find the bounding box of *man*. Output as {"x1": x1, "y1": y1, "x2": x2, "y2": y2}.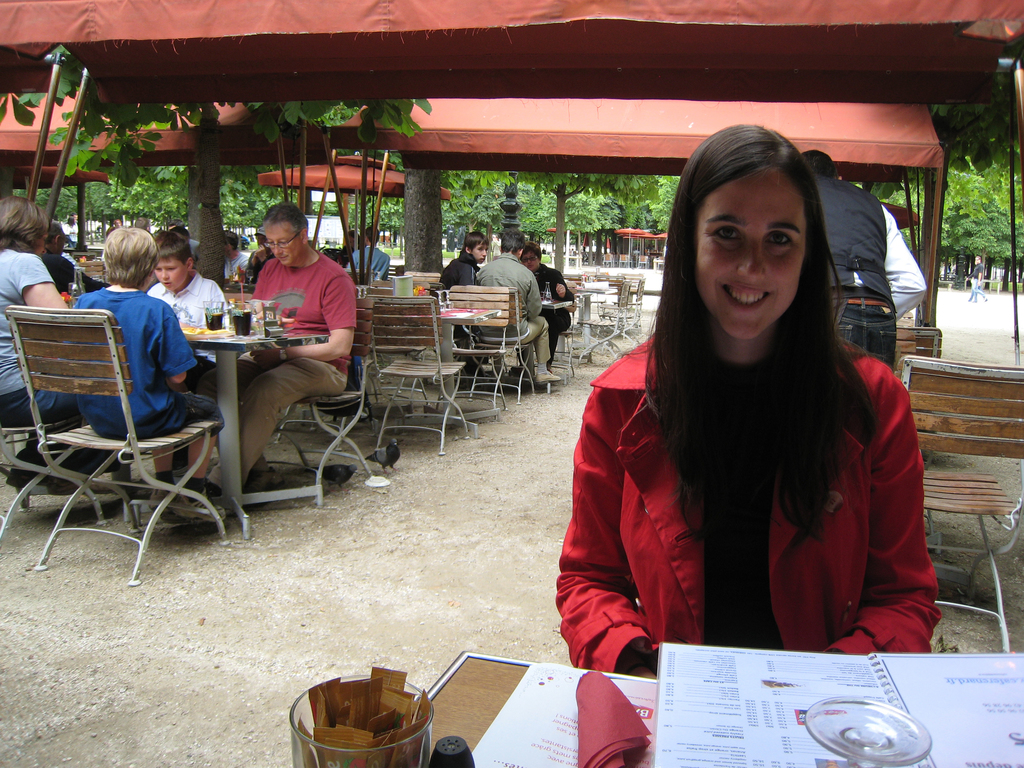
{"x1": 244, "y1": 227, "x2": 275, "y2": 280}.
